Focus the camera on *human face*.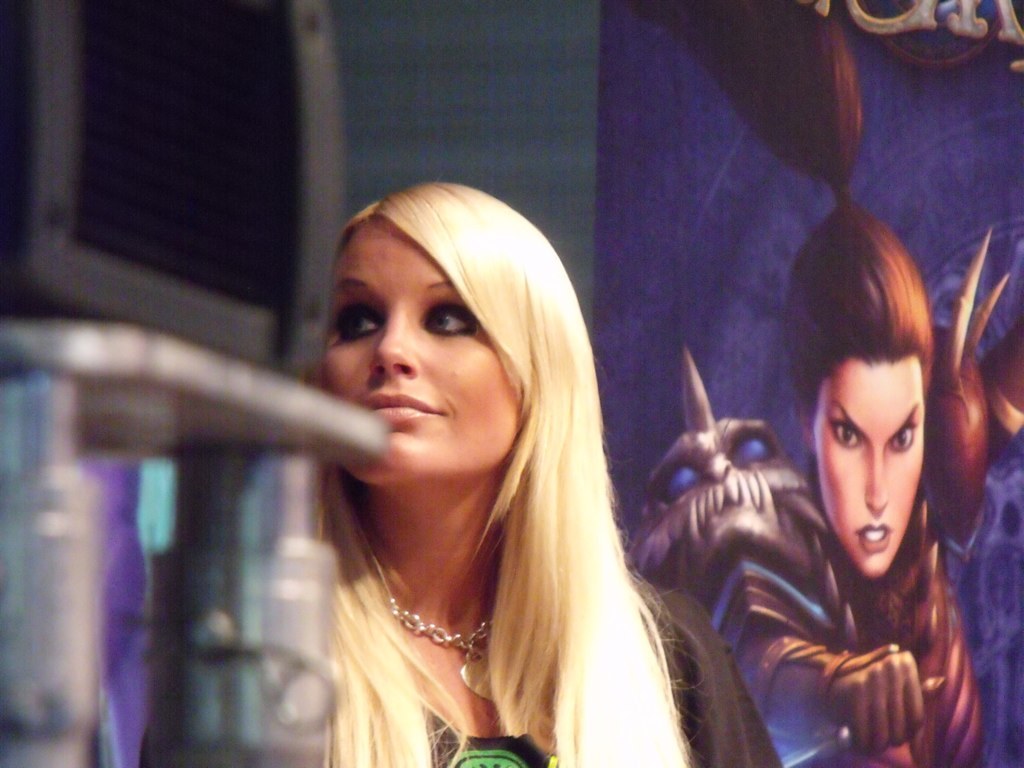
Focus region: <bbox>329, 192, 527, 513</bbox>.
